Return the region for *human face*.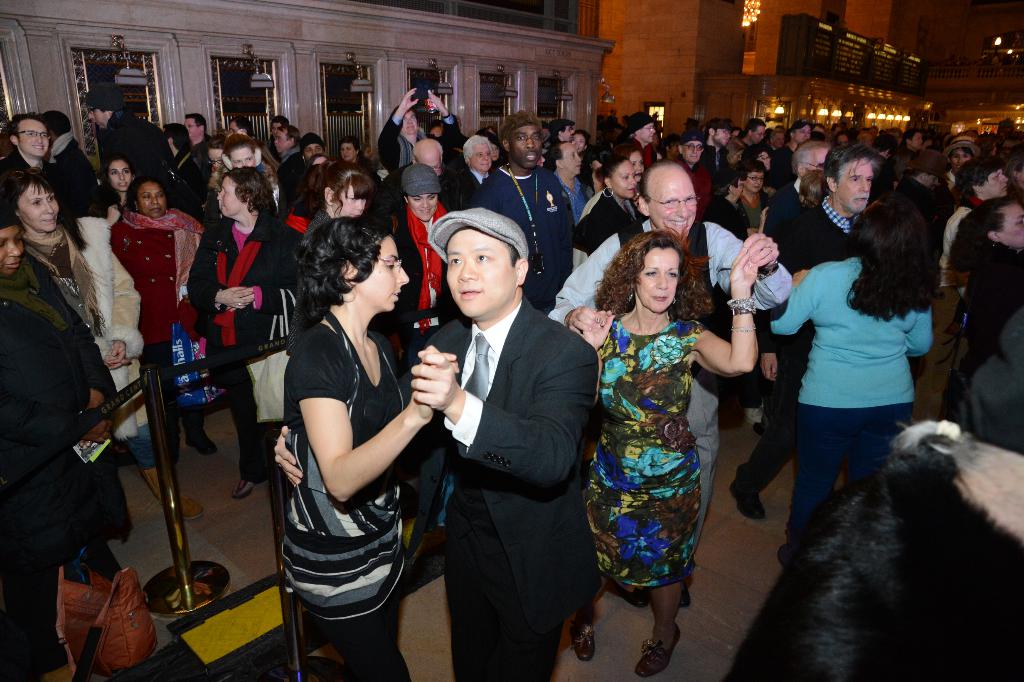
crop(760, 149, 774, 171).
